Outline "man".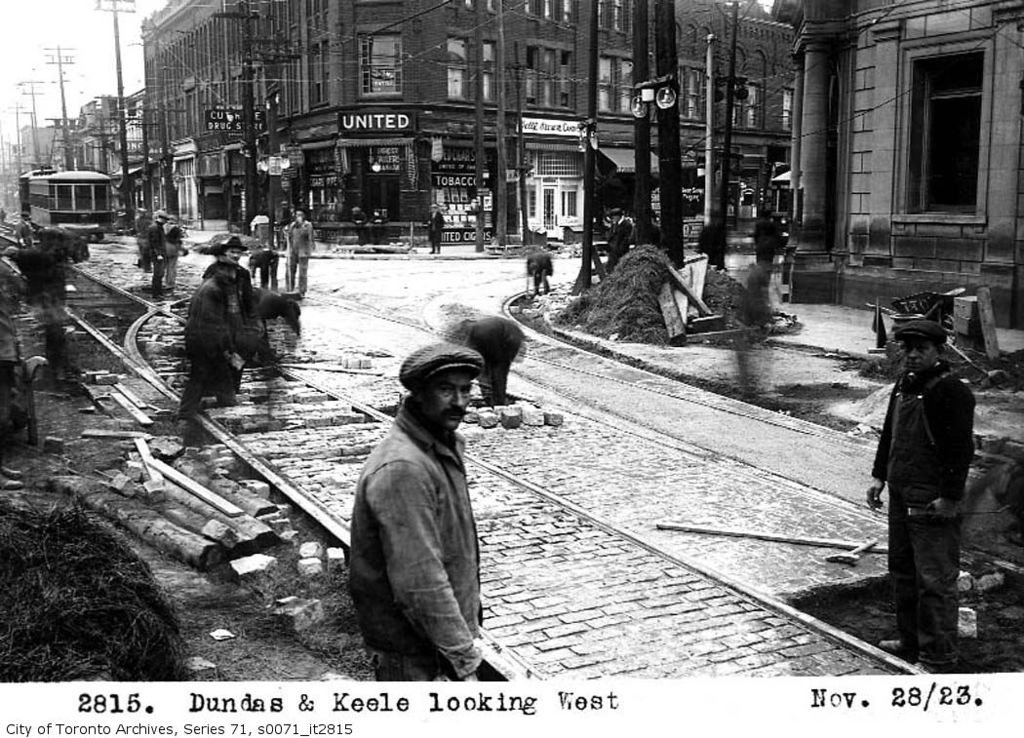
Outline: bbox=[429, 201, 447, 252].
